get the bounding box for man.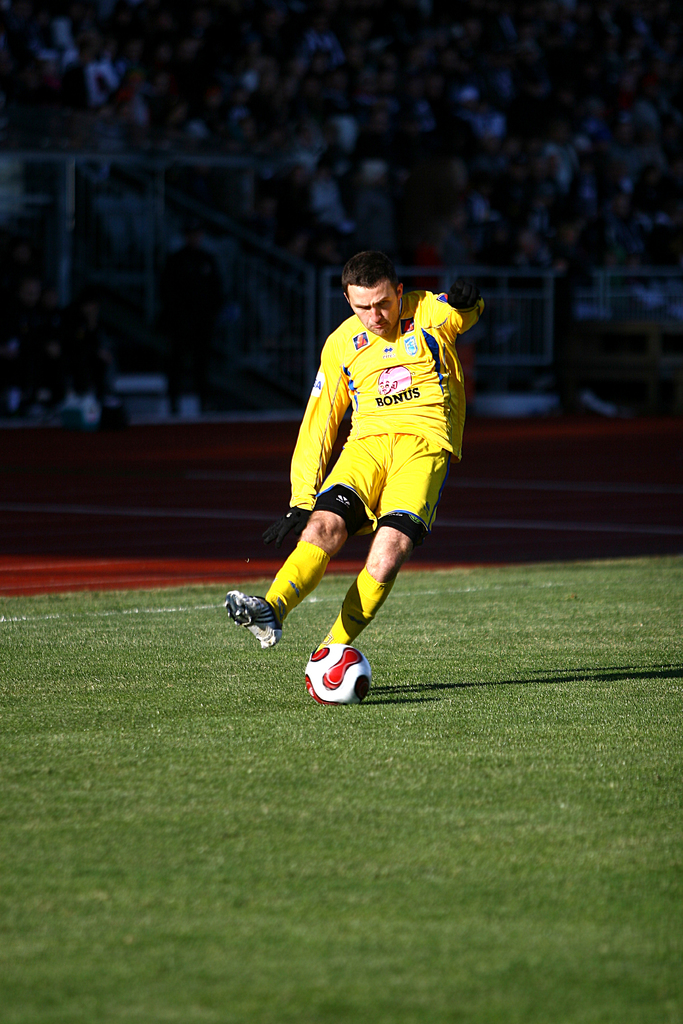
detection(238, 245, 493, 670).
